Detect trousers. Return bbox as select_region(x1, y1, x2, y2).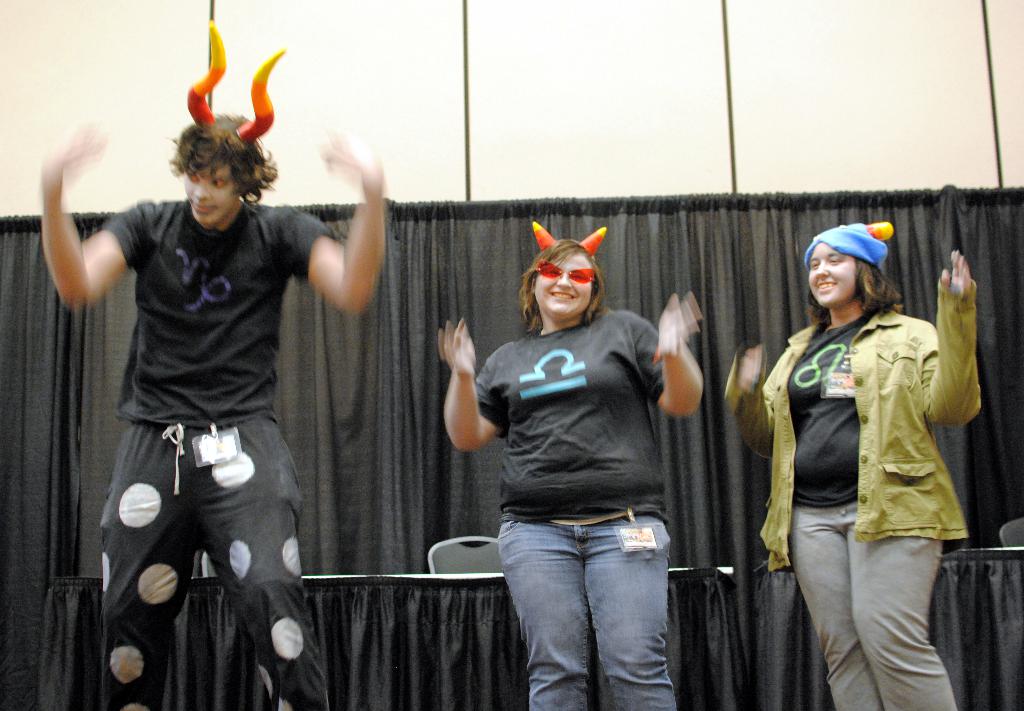
select_region(93, 418, 330, 707).
